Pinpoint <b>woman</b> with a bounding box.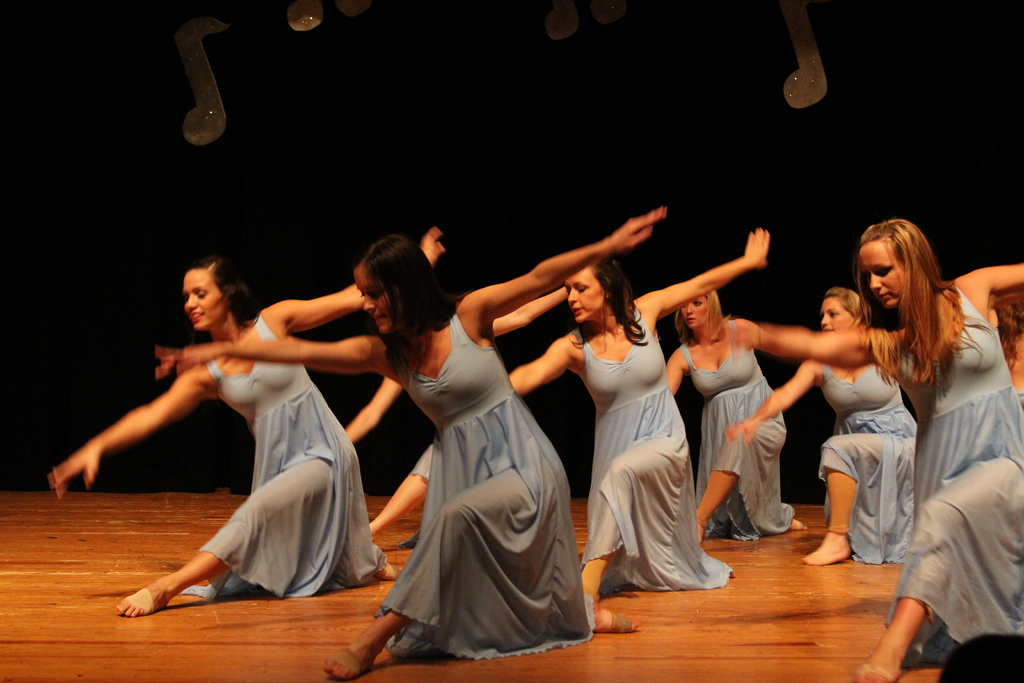
Rect(508, 226, 771, 632).
